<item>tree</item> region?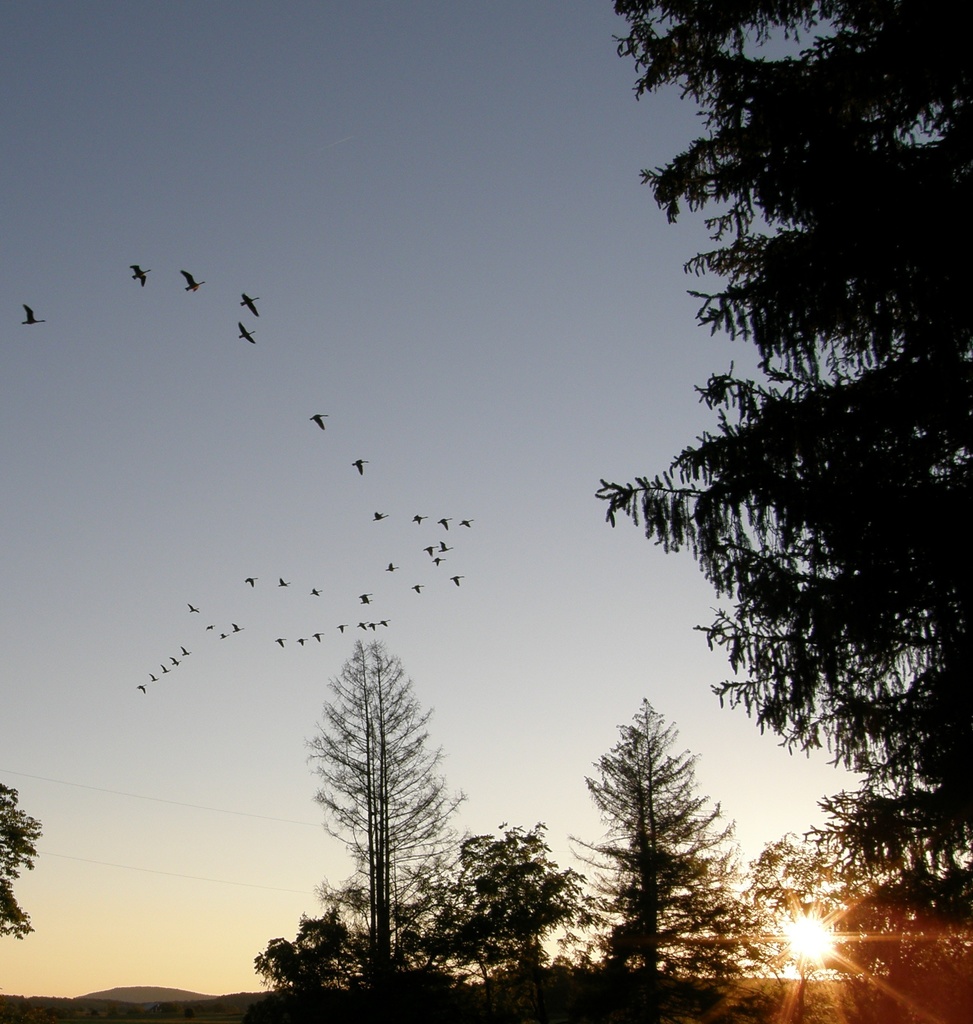
<box>0,776,43,946</box>
